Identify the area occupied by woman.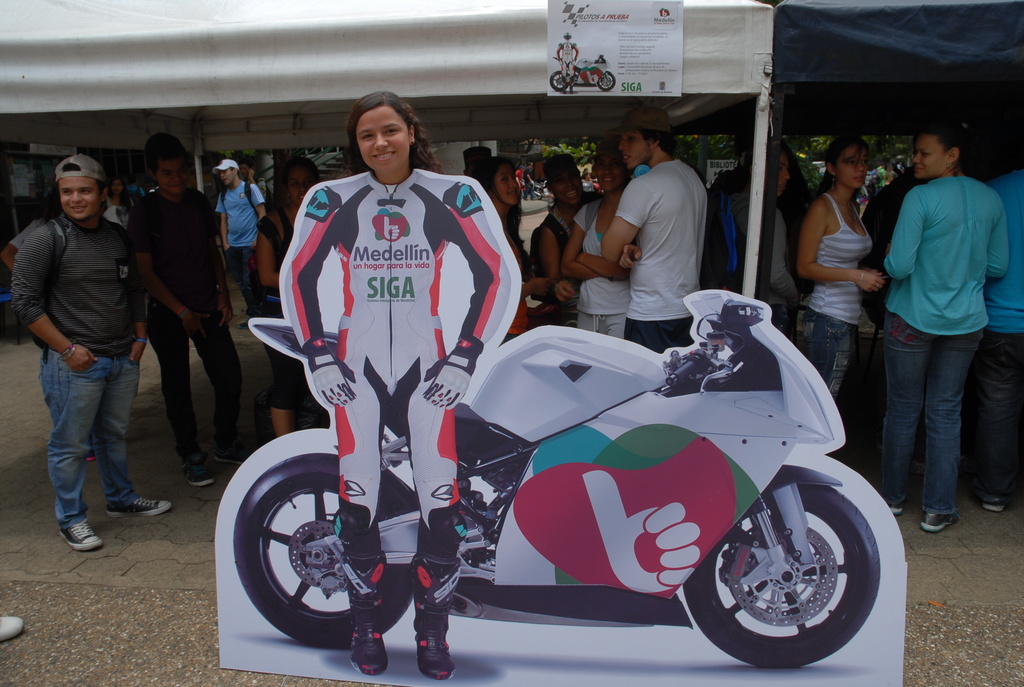
Area: rect(879, 121, 1011, 535).
